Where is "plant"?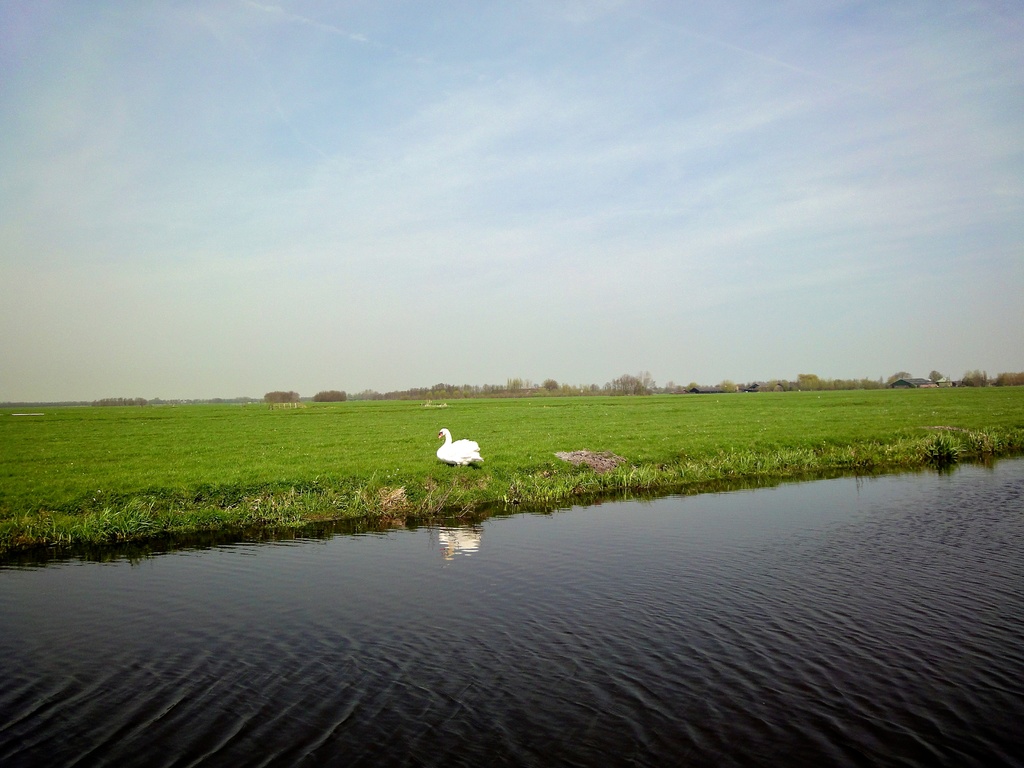
BBox(998, 424, 1018, 458).
